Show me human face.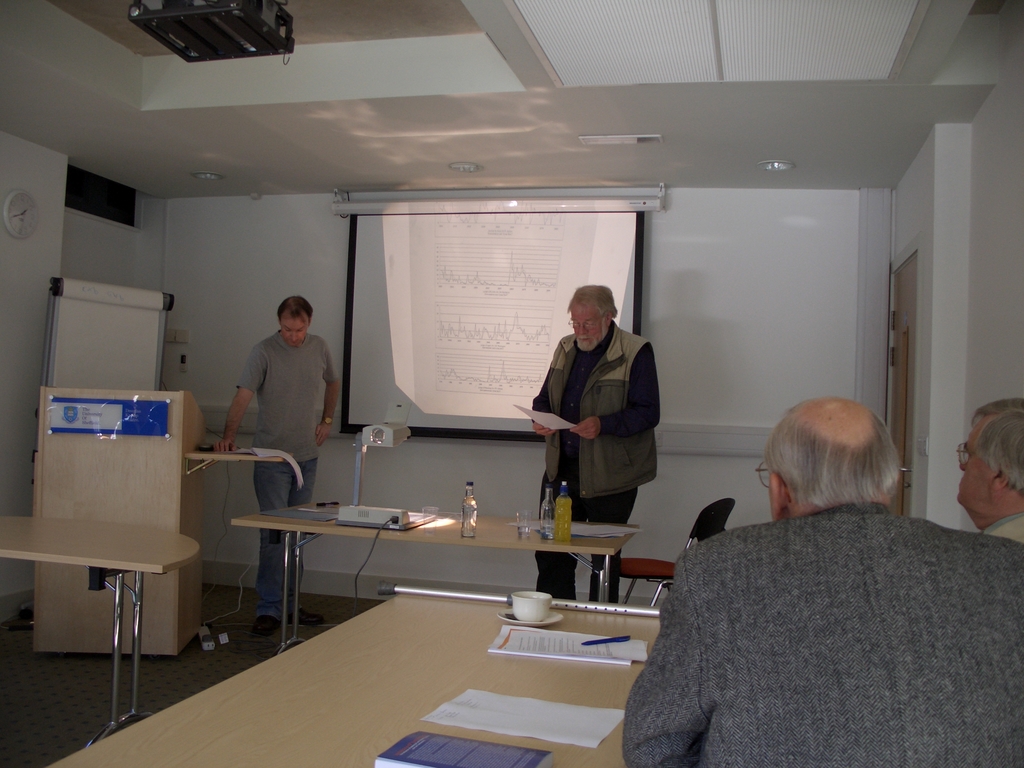
human face is here: (566,300,602,341).
